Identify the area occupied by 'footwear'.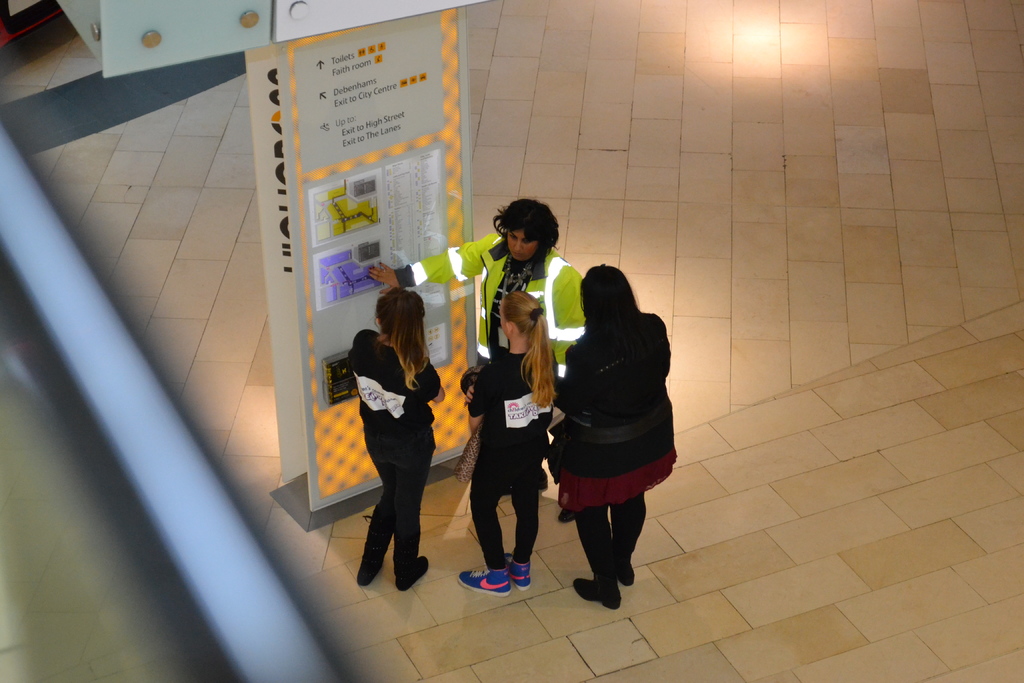
Area: pyautogui.locateOnScreen(576, 577, 621, 611).
